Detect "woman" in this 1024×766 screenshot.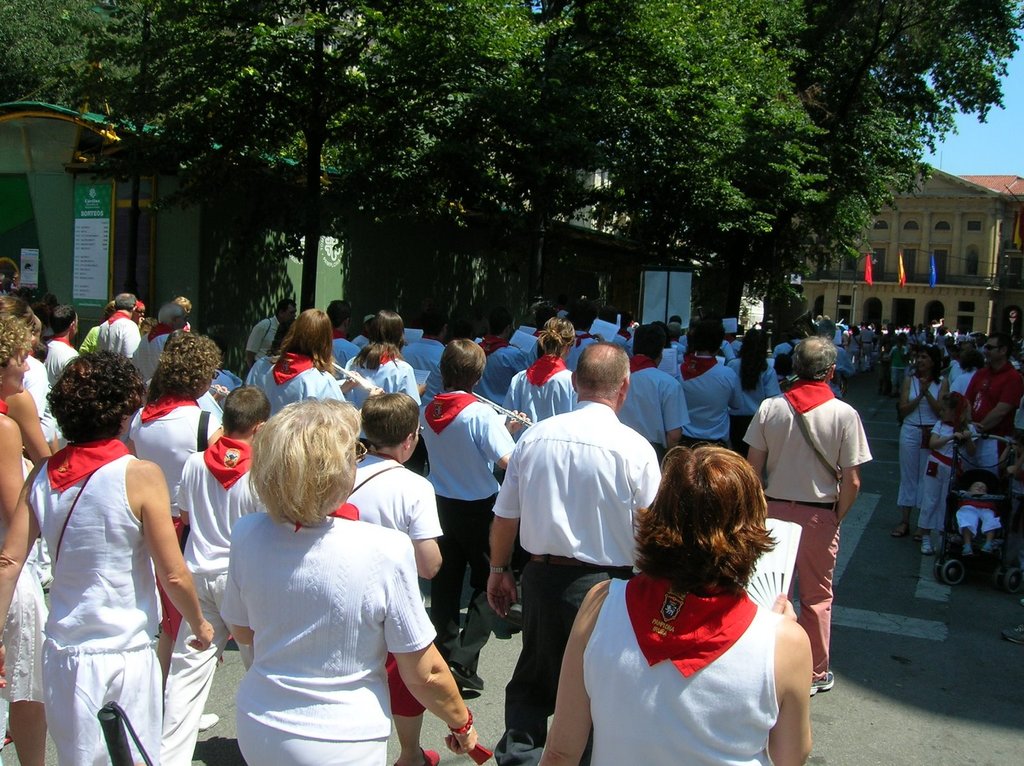
Detection: BBox(0, 287, 62, 765).
